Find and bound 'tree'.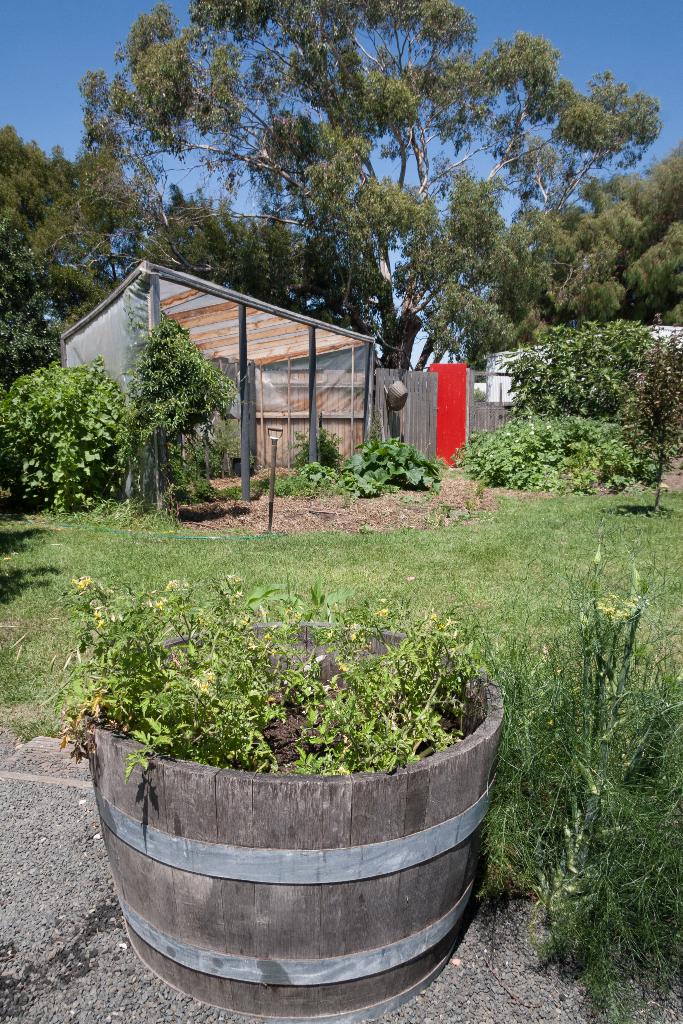
Bound: 582/146/680/326.
